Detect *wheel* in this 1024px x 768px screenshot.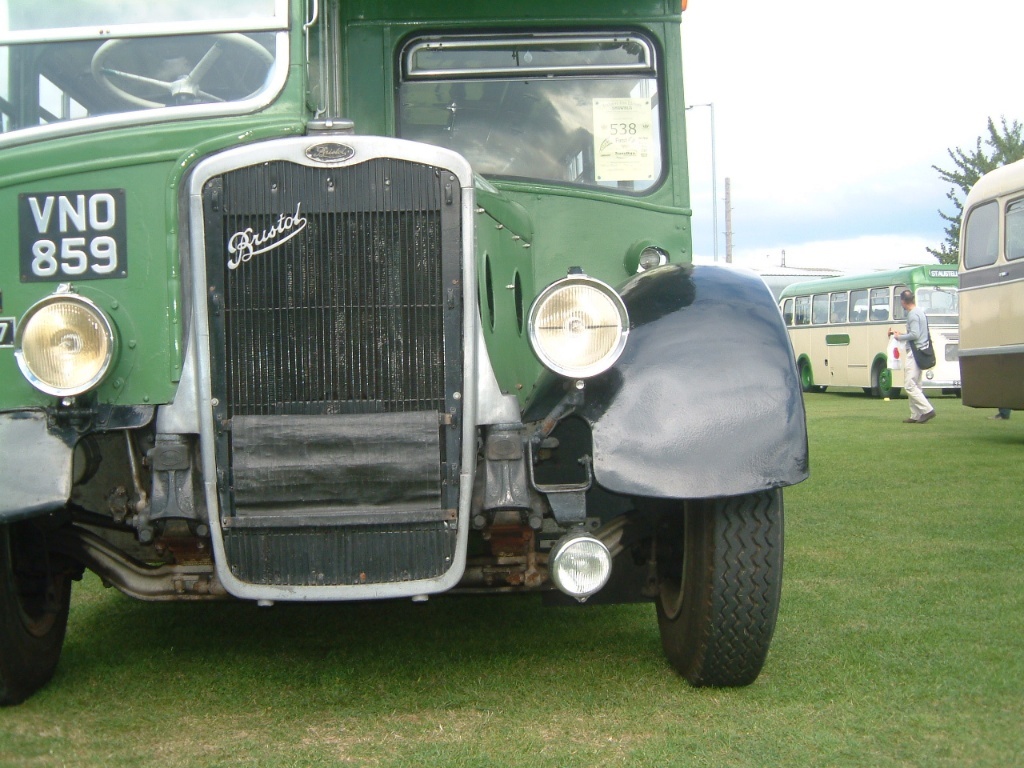
Detection: {"x1": 90, "y1": 31, "x2": 275, "y2": 110}.
